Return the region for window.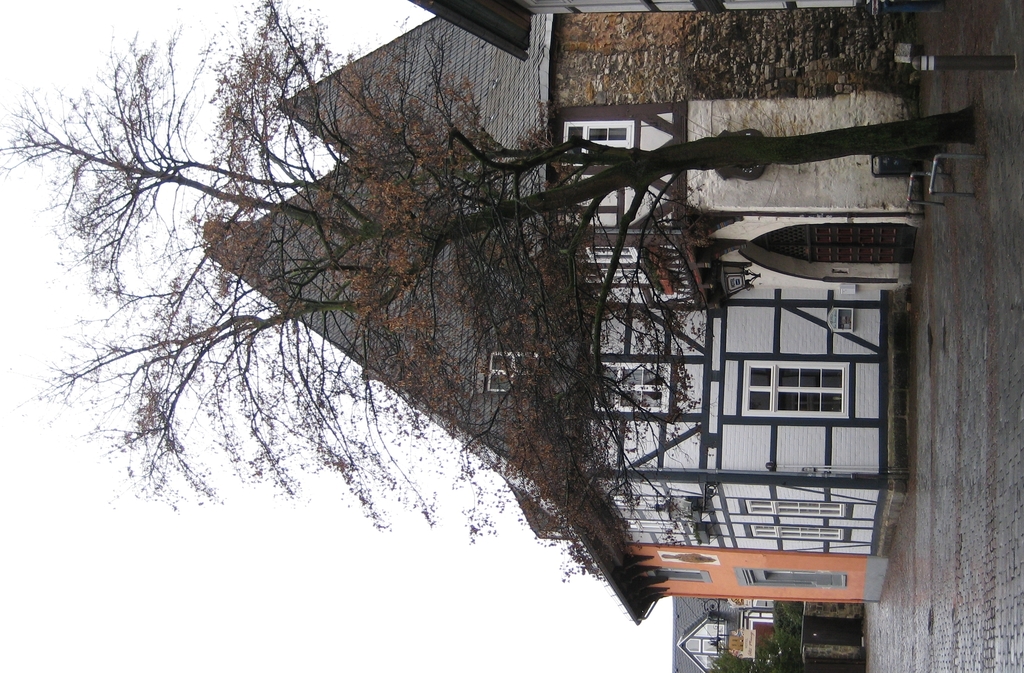
bbox(651, 570, 707, 586).
